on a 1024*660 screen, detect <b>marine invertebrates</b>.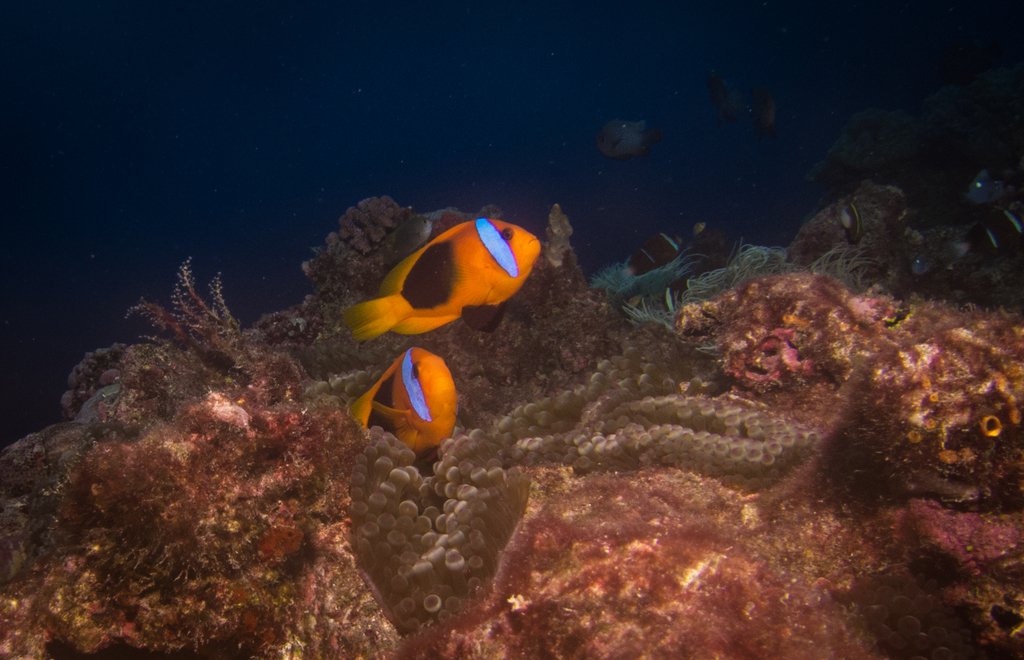
676,231,810,310.
